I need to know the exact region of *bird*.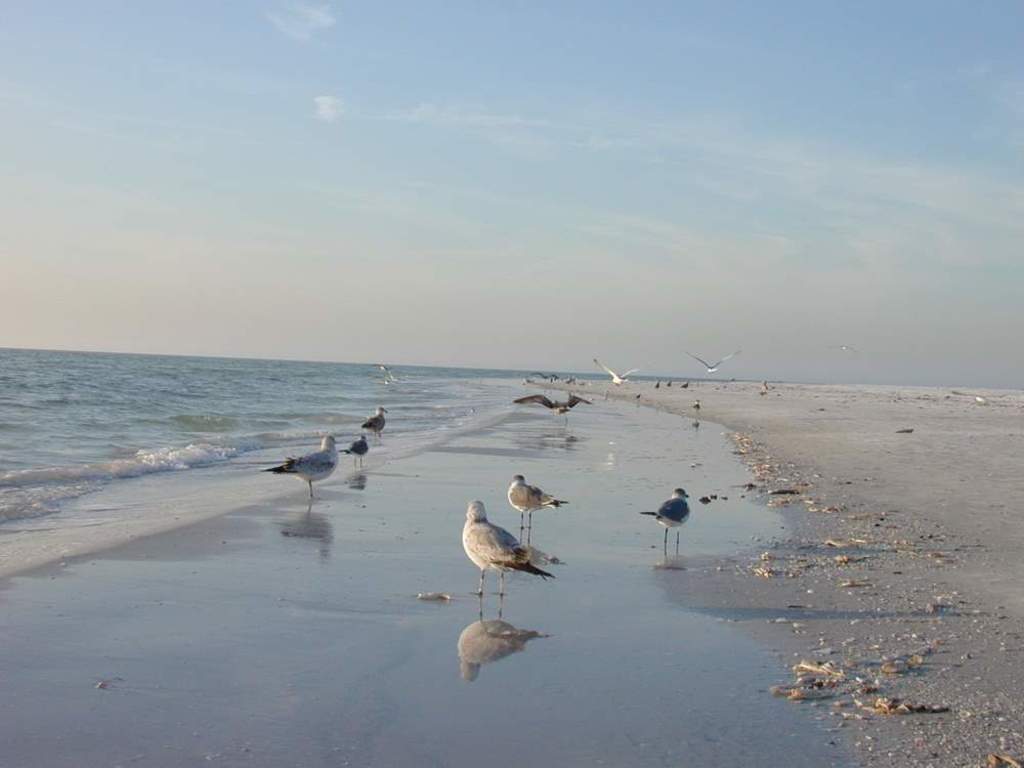
Region: x1=256 y1=432 x2=341 y2=499.
